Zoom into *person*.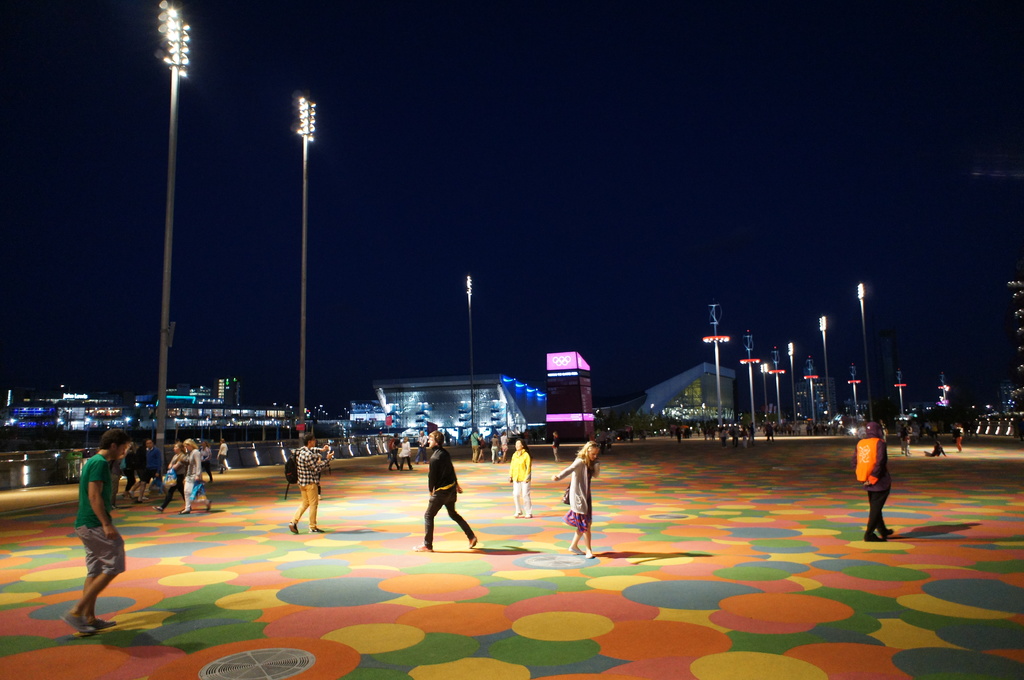
Zoom target: {"left": 509, "top": 439, "right": 531, "bottom": 519}.
